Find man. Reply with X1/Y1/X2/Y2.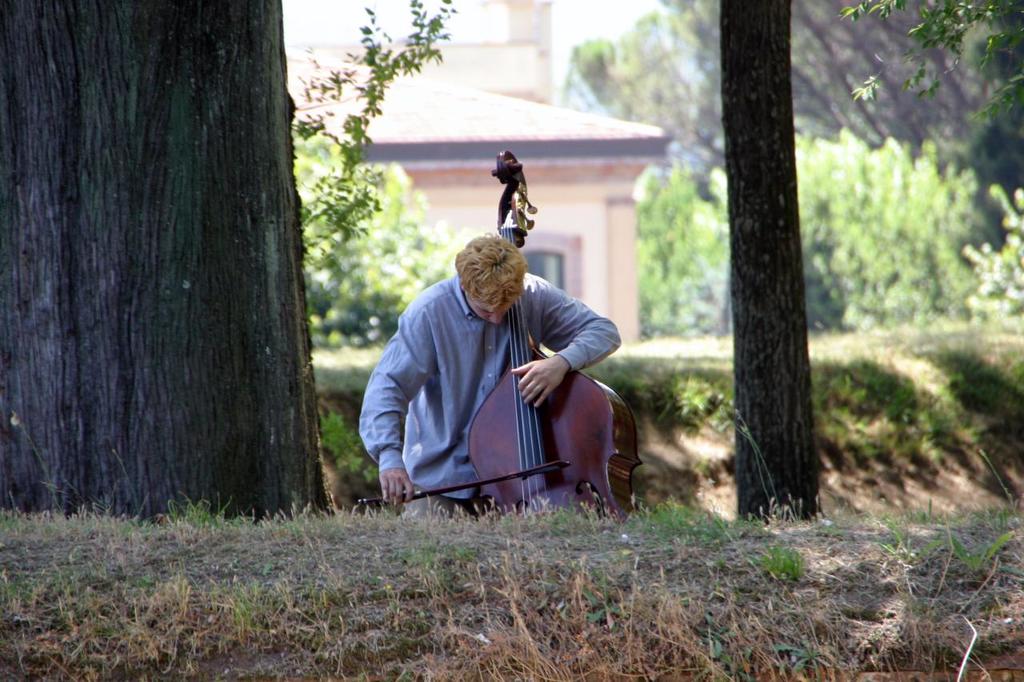
362/237/628/520.
